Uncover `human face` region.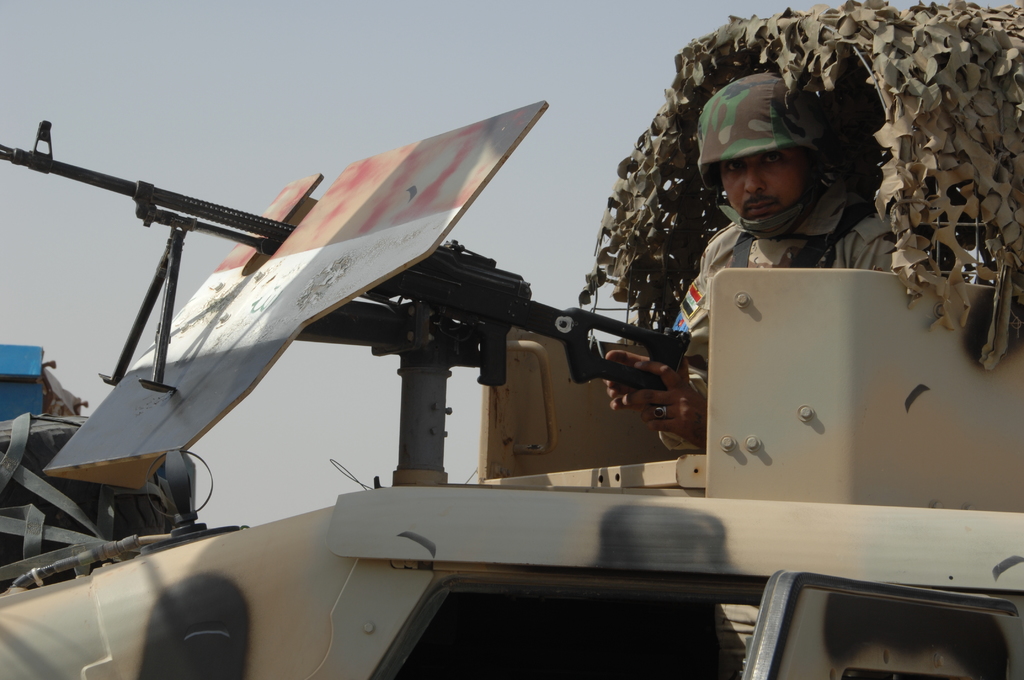
Uncovered: 720/148/818/232.
